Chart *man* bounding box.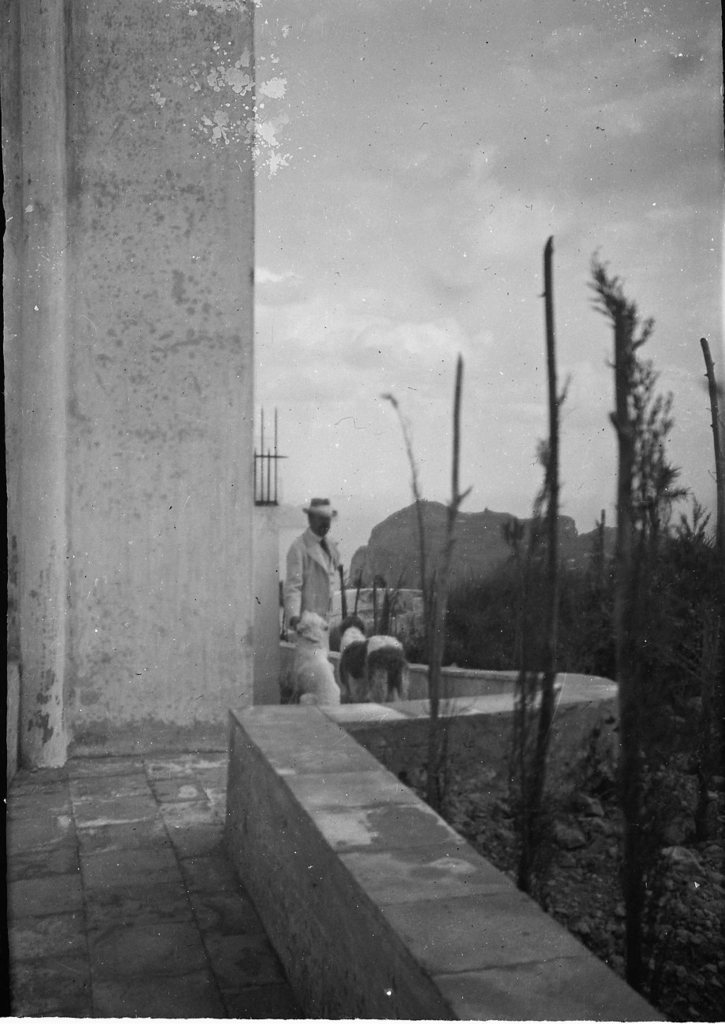
Charted: 268, 493, 357, 725.
